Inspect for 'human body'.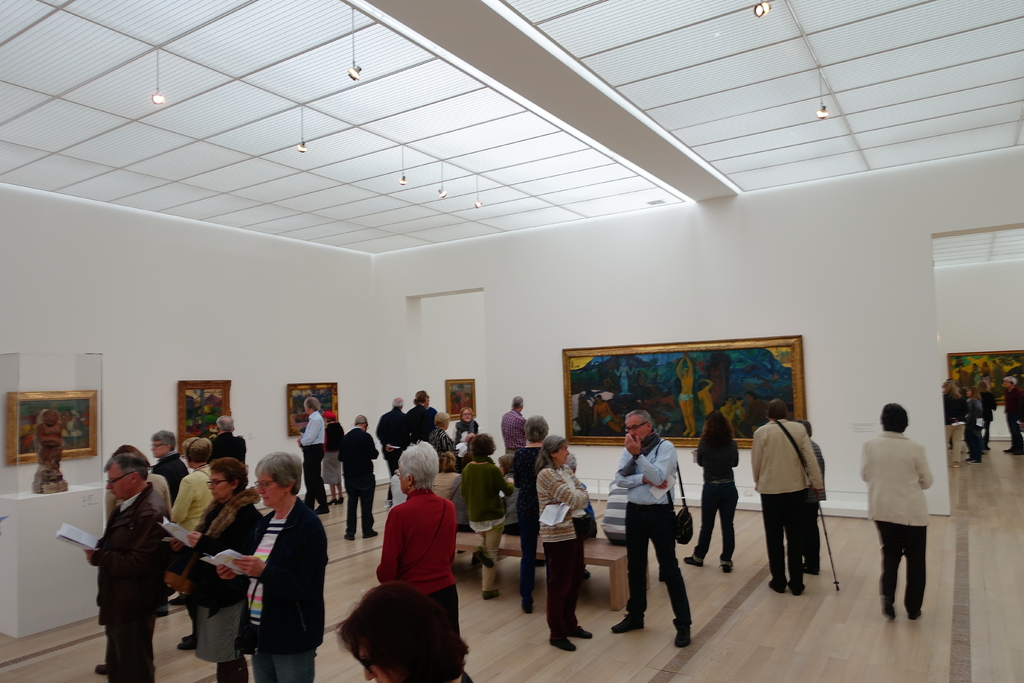
Inspection: <bbox>749, 396, 766, 425</bbox>.
